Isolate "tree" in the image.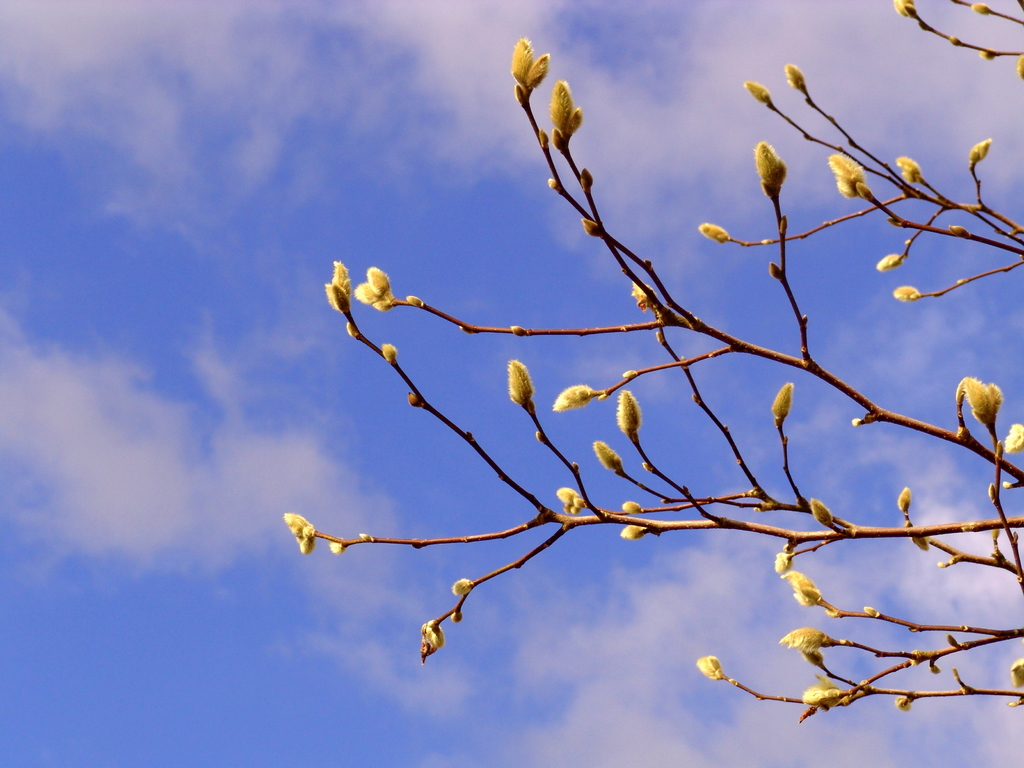
Isolated region: rect(234, 0, 1023, 739).
